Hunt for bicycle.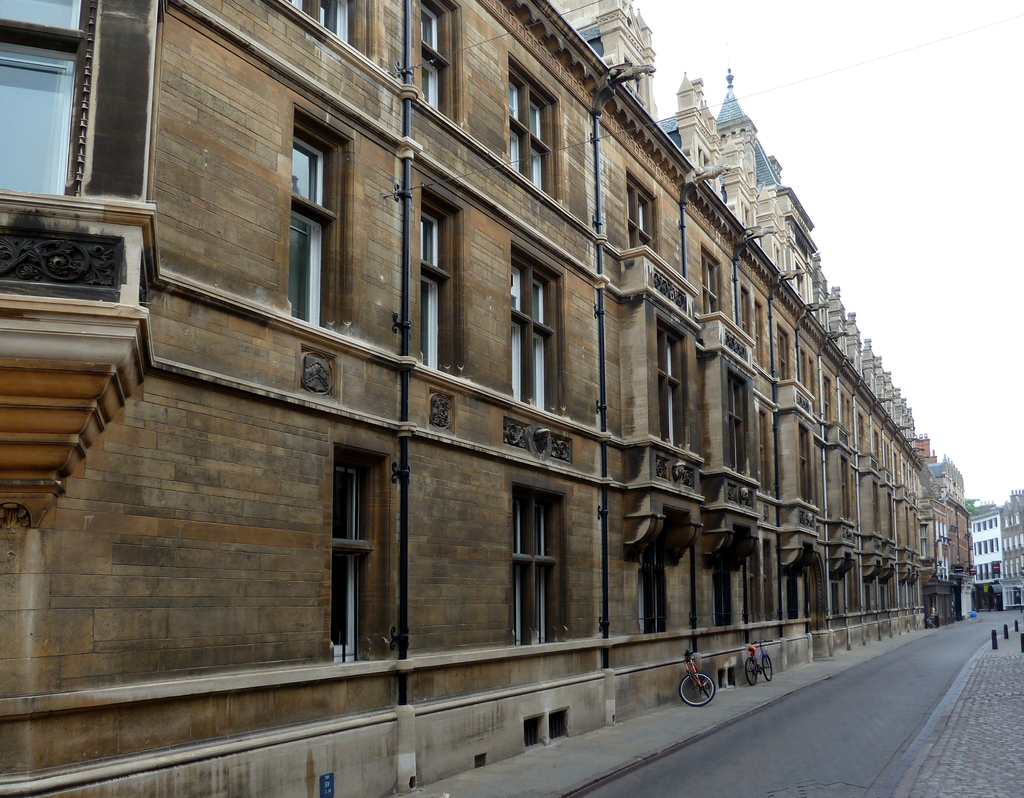
Hunted down at 682, 648, 717, 700.
